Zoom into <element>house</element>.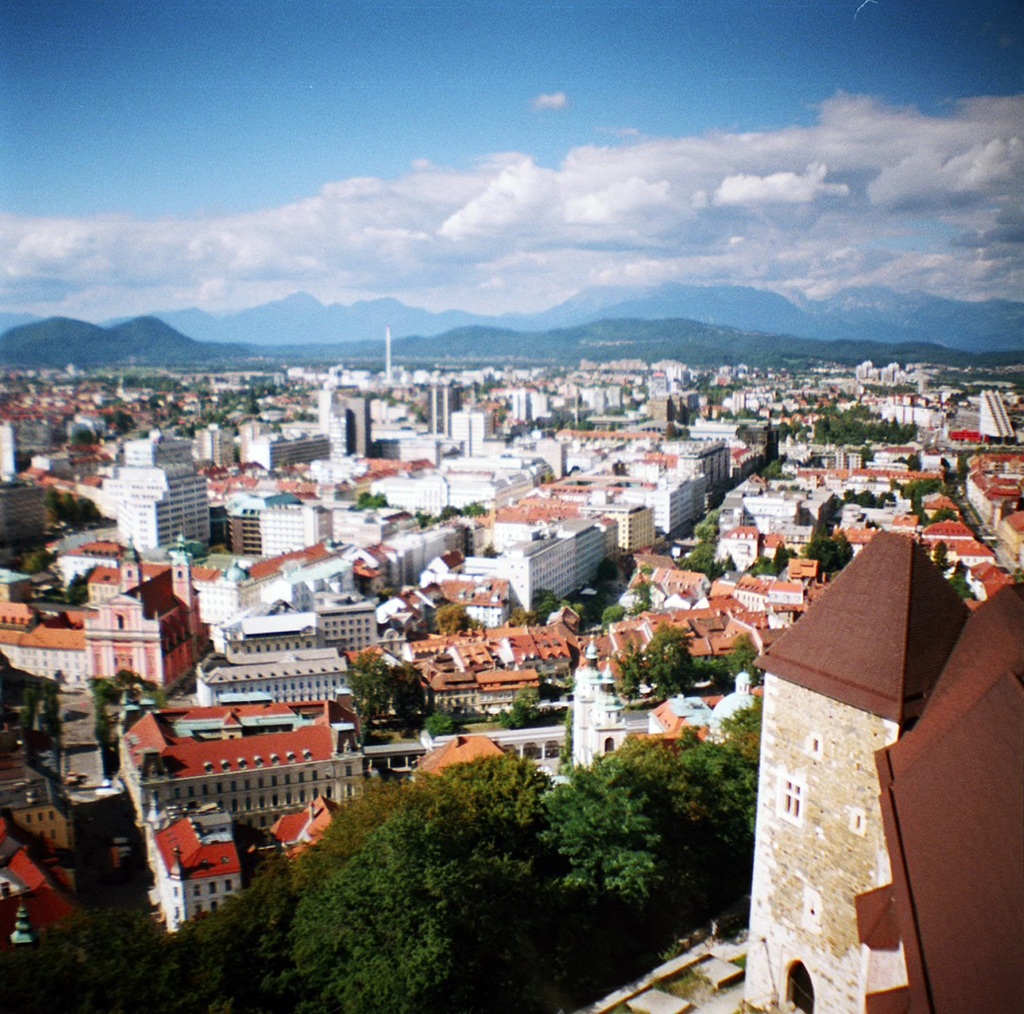
Zoom target: (450,533,581,612).
